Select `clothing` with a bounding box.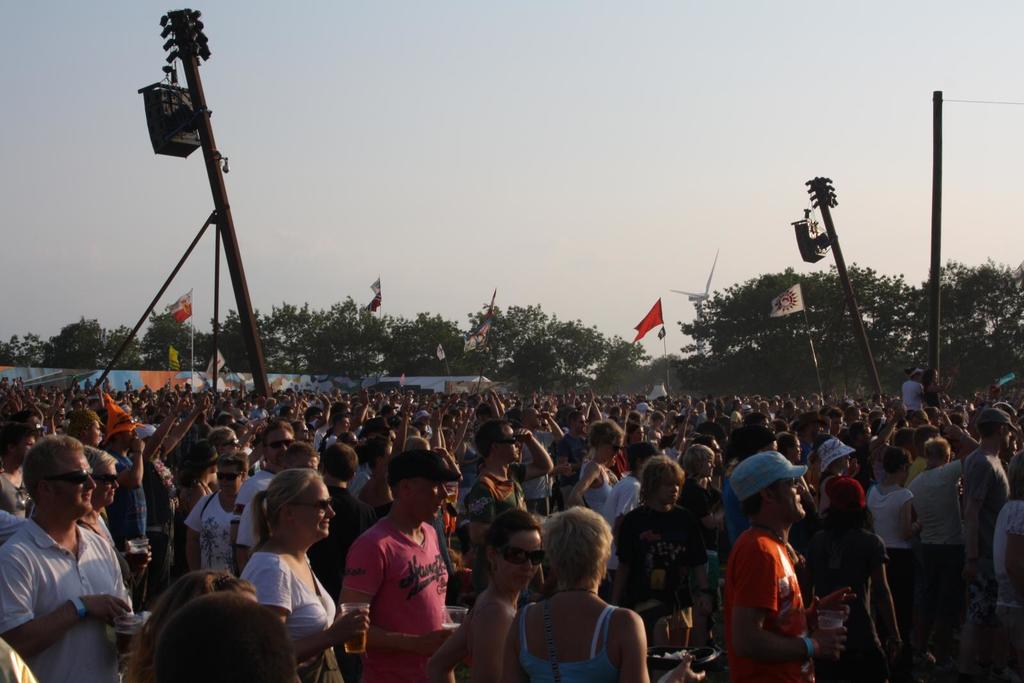
x1=465, y1=472, x2=524, y2=536.
